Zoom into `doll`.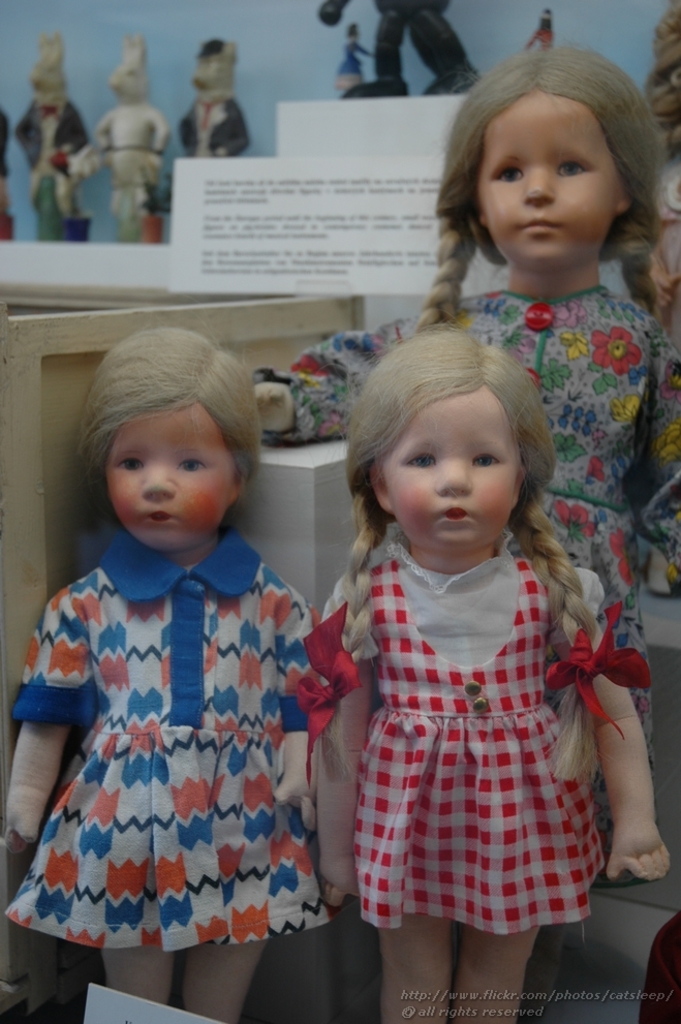
Zoom target: (236,50,679,873).
